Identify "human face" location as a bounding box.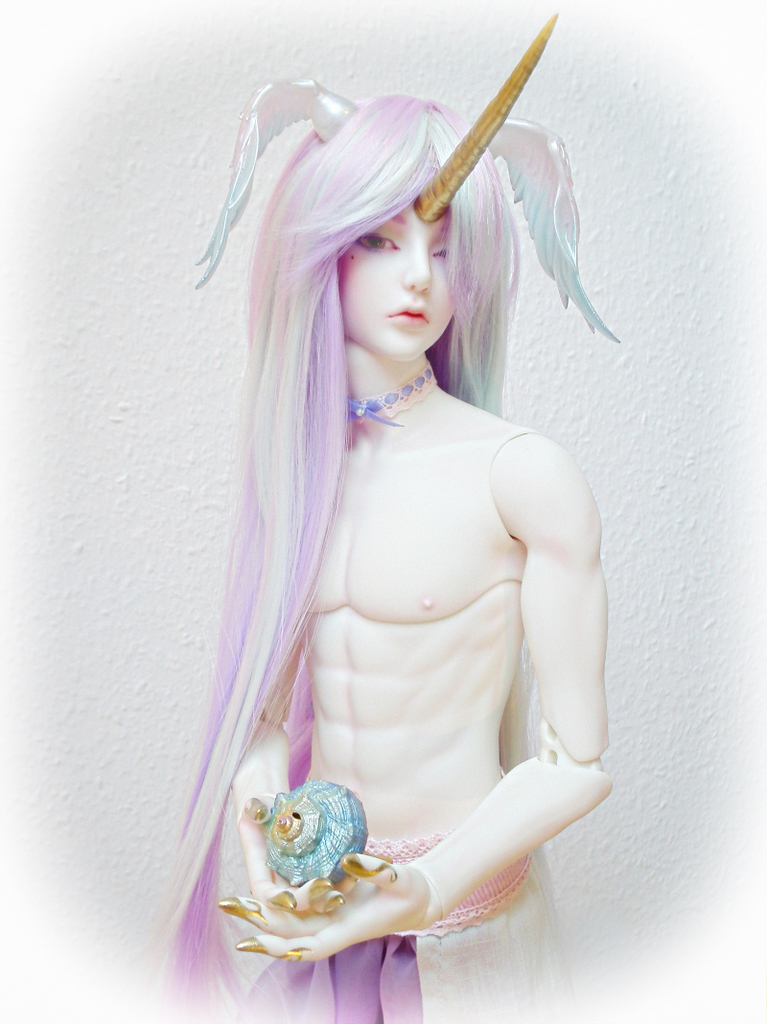
{"left": 338, "top": 201, "right": 457, "bottom": 355}.
